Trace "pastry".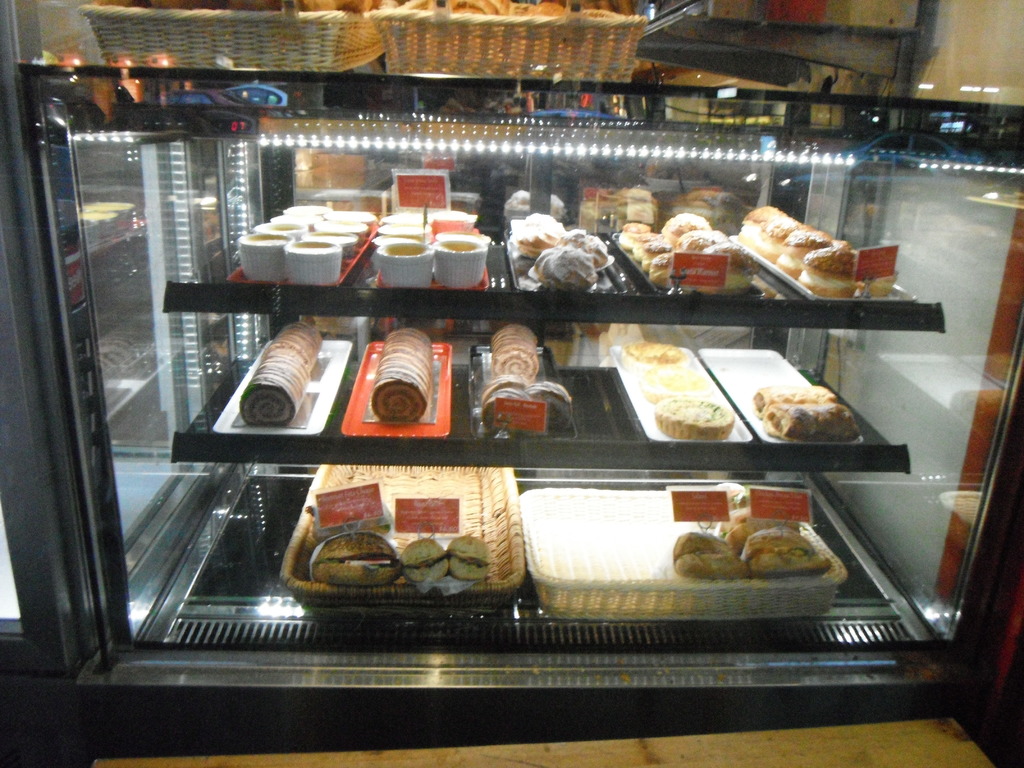
Traced to pyautogui.locateOnScreen(244, 316, 329, 425).
